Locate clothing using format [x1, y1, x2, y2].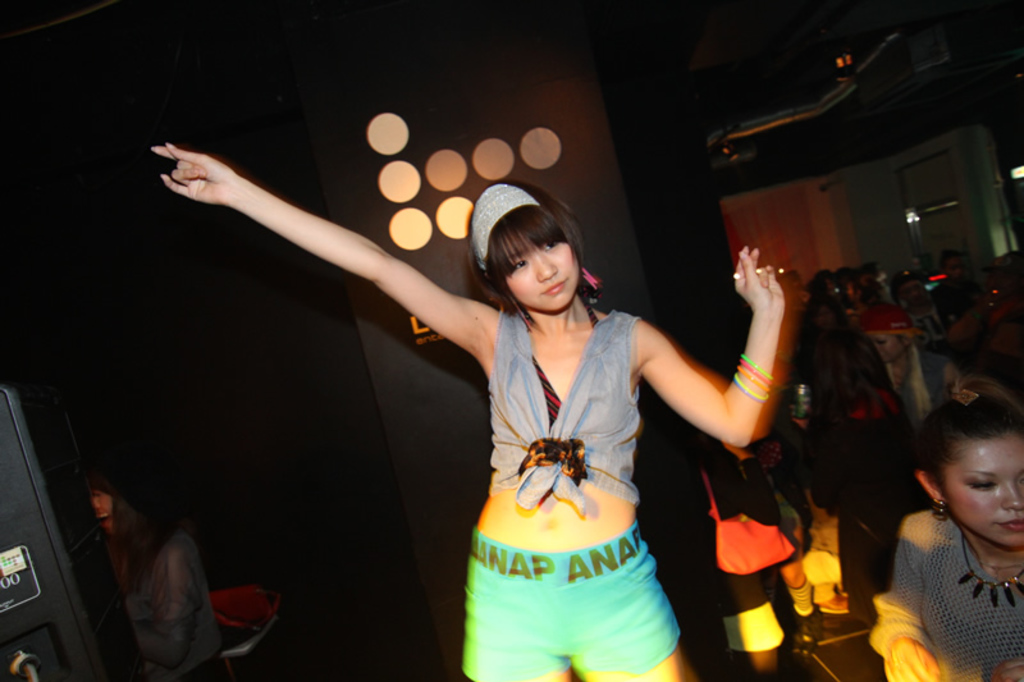
[906, 303, 965, 338].
